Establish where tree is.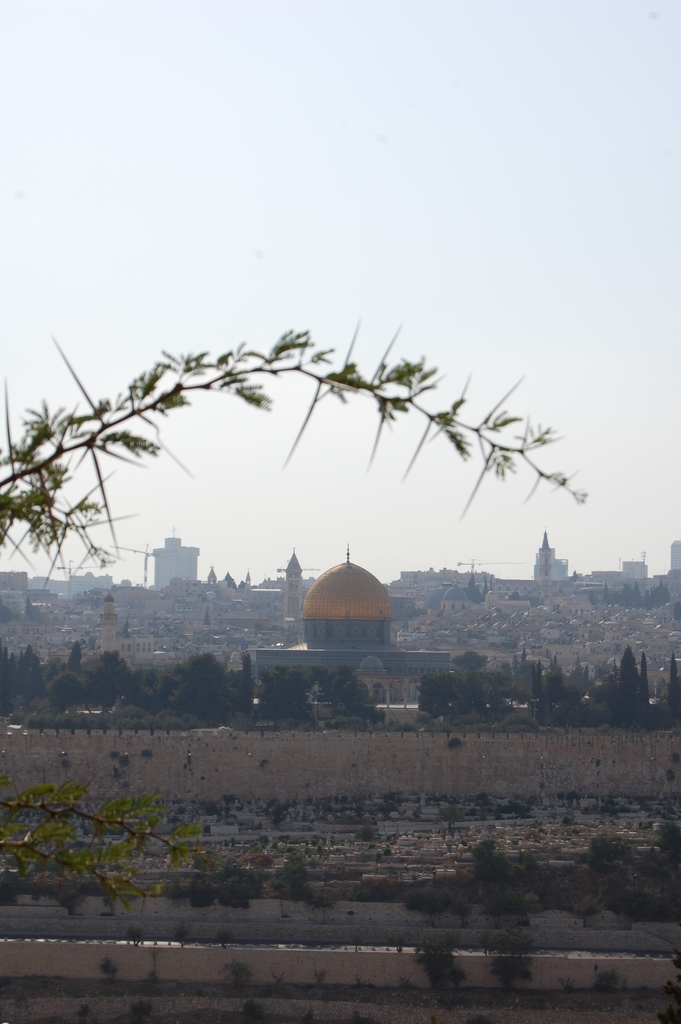
Established at bbox=[38, 307, 575, 631].
